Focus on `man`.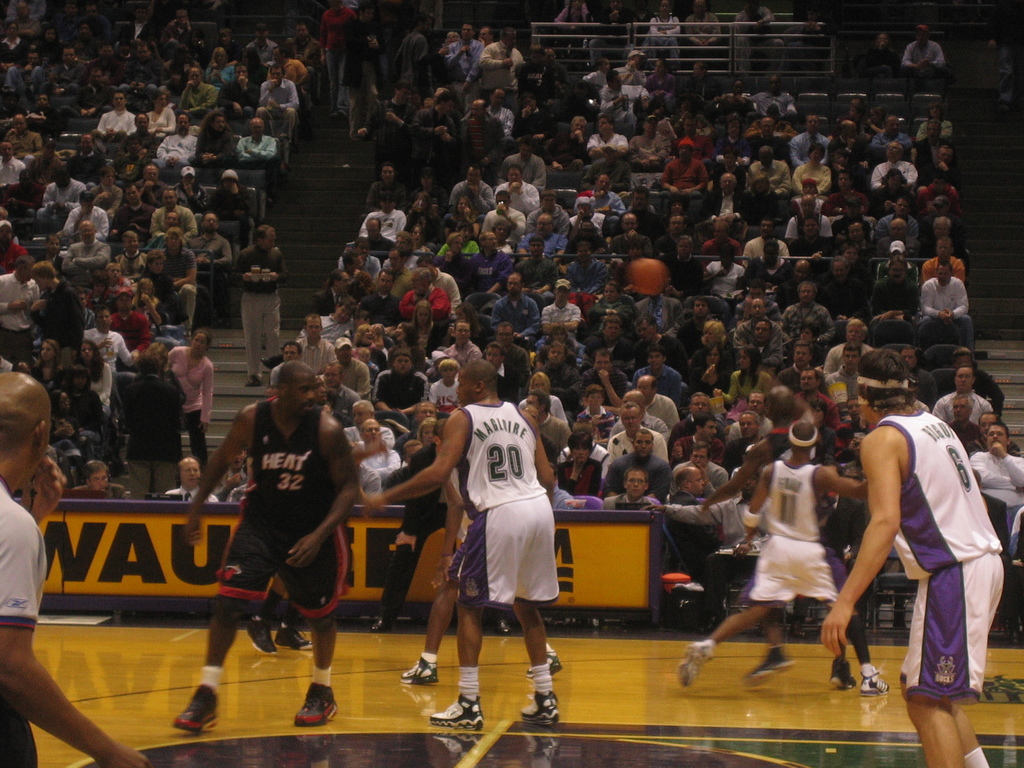
Focused at {"left": 969, "top": 424, "right": 1023, "bottom": 538}.
